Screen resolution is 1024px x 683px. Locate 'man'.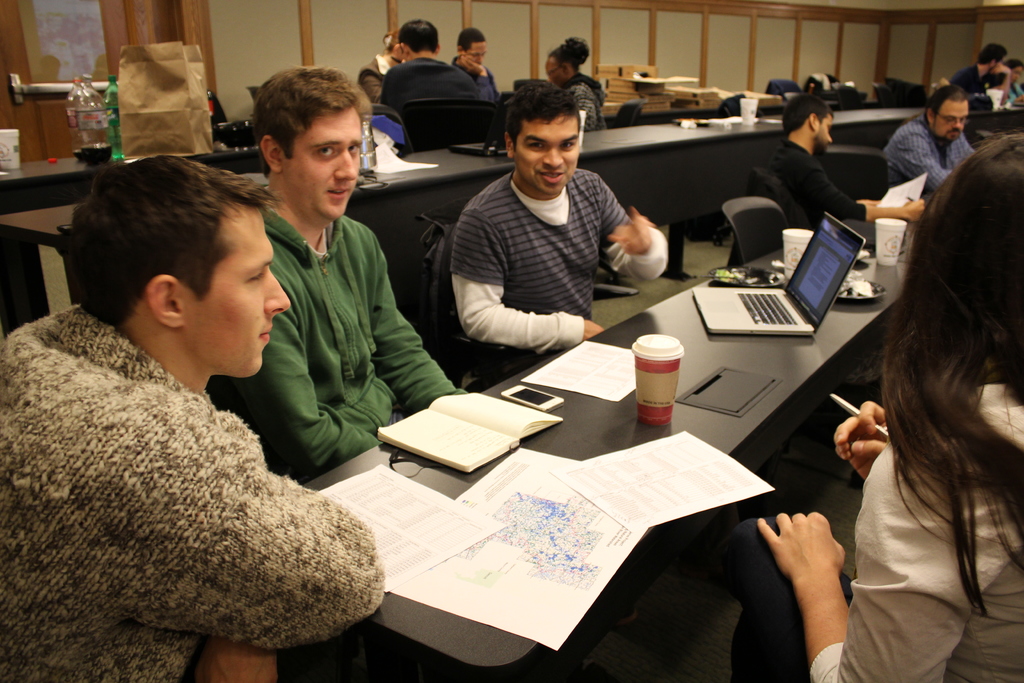
(left=762, top=92, right=924, bottom=233).
